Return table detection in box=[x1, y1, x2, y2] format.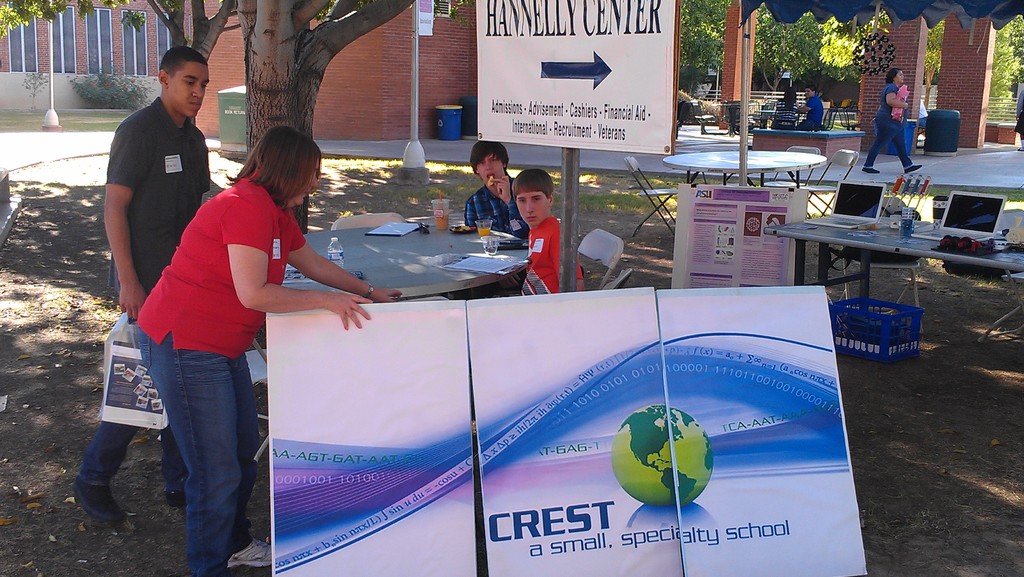
box=[663, 149, 828, 184].
